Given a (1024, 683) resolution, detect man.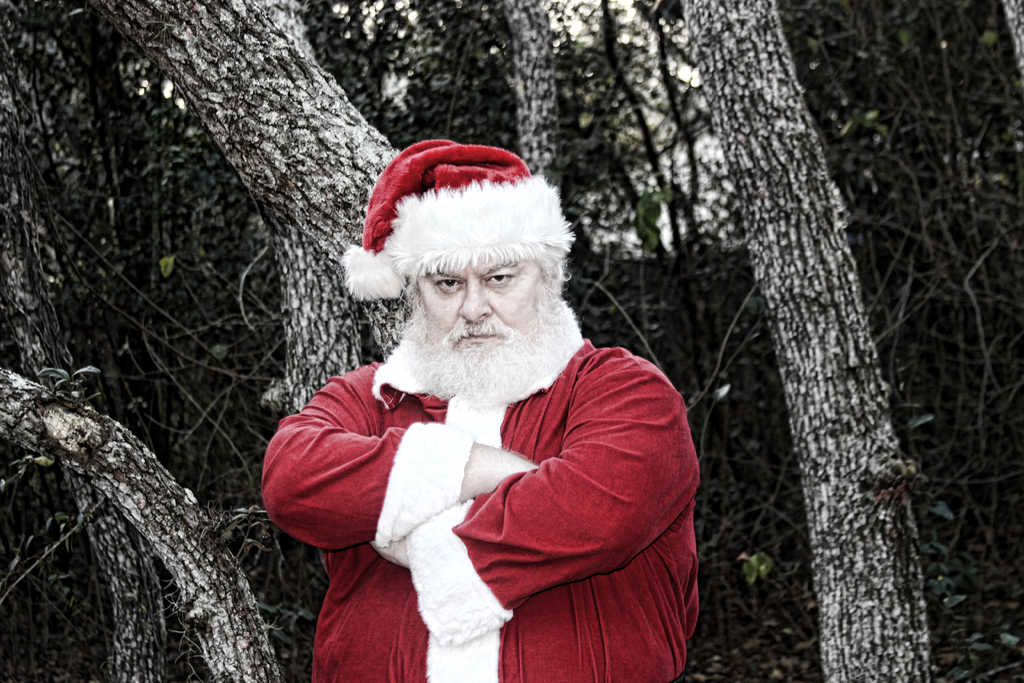
region(282, 149, 707, 659).
